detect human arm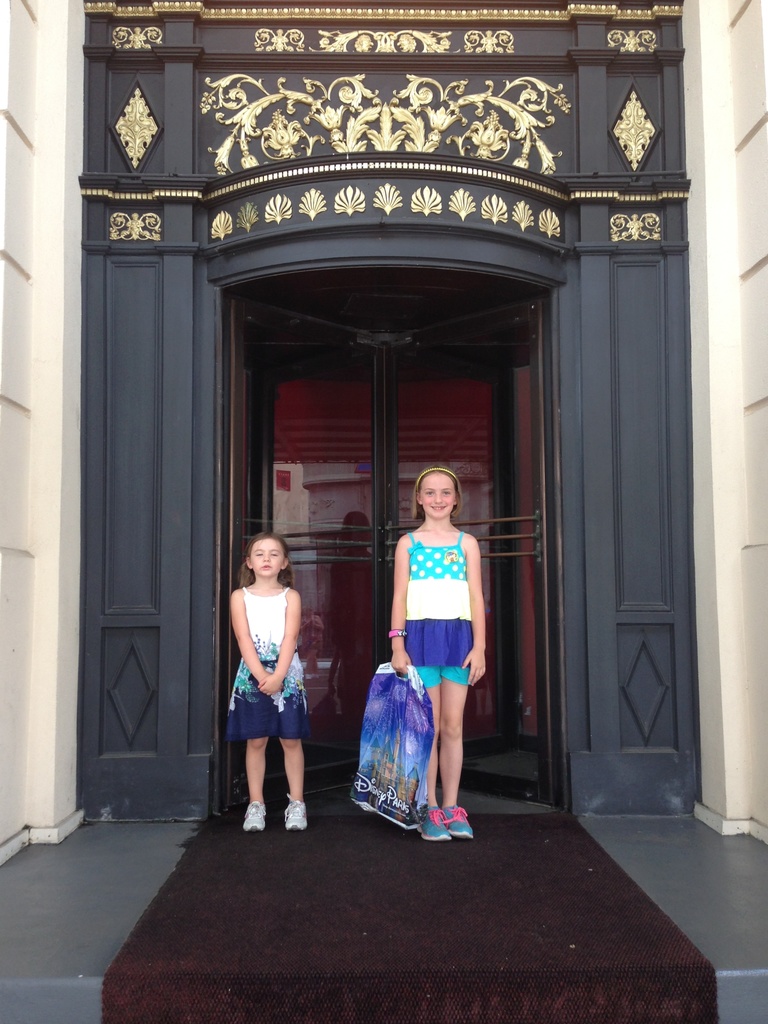
x1=262 y1=589 x2=300 y2=694
